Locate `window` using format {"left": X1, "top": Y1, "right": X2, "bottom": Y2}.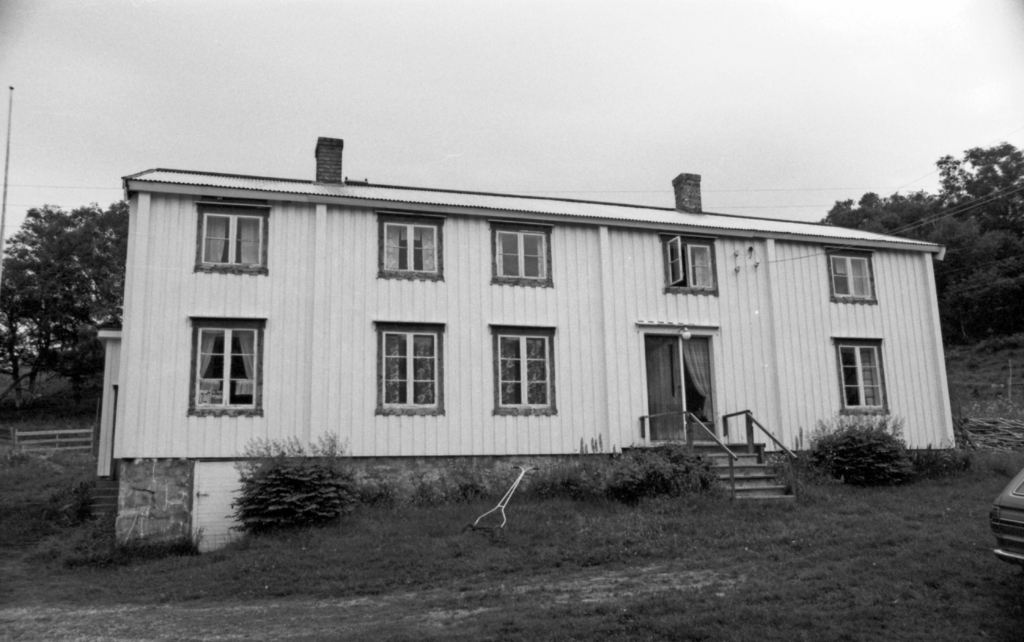
{"left": 203, "top": 215, "right": 261, "bottom": 268}.
